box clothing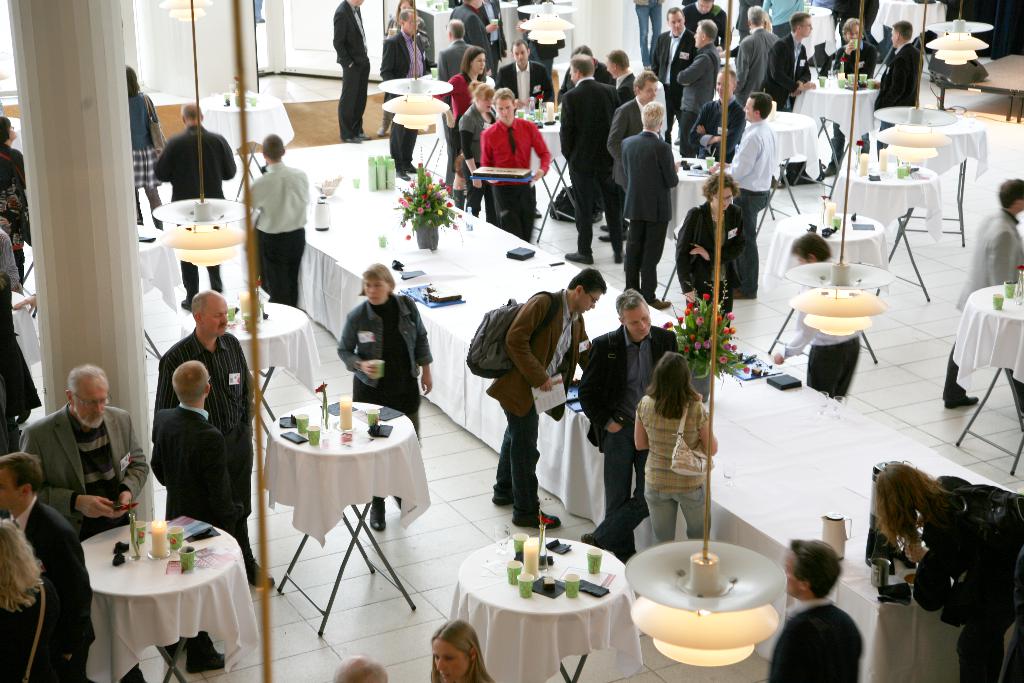
[left=17, top=402, right=150, bottom=545]
